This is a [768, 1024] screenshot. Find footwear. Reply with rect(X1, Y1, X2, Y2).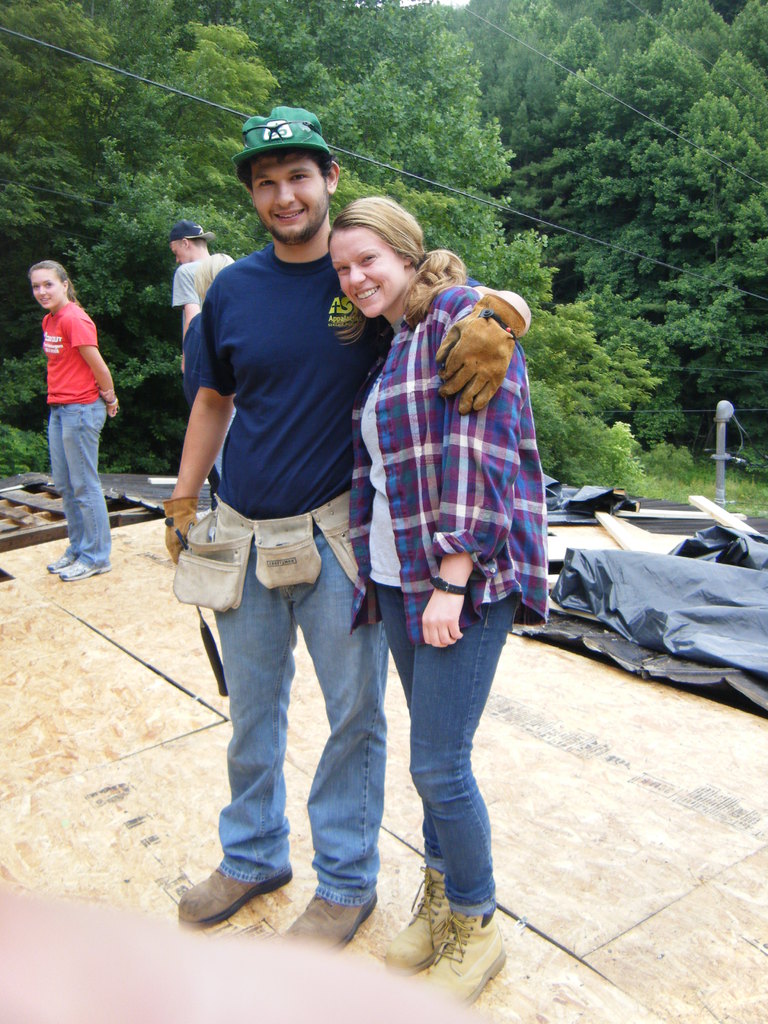
rect(380, 865, 446, 975).
